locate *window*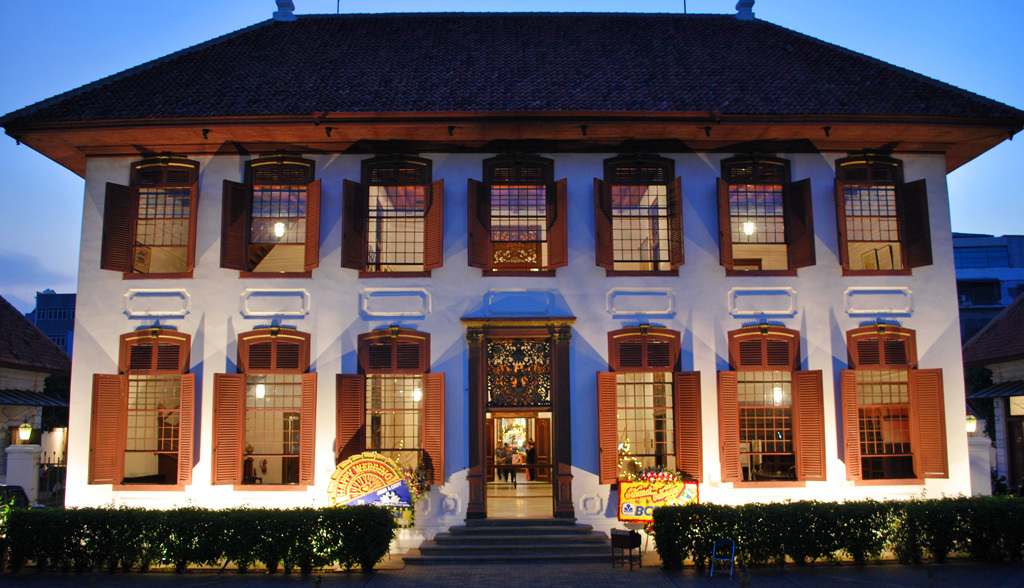
(840,159,934,274)
